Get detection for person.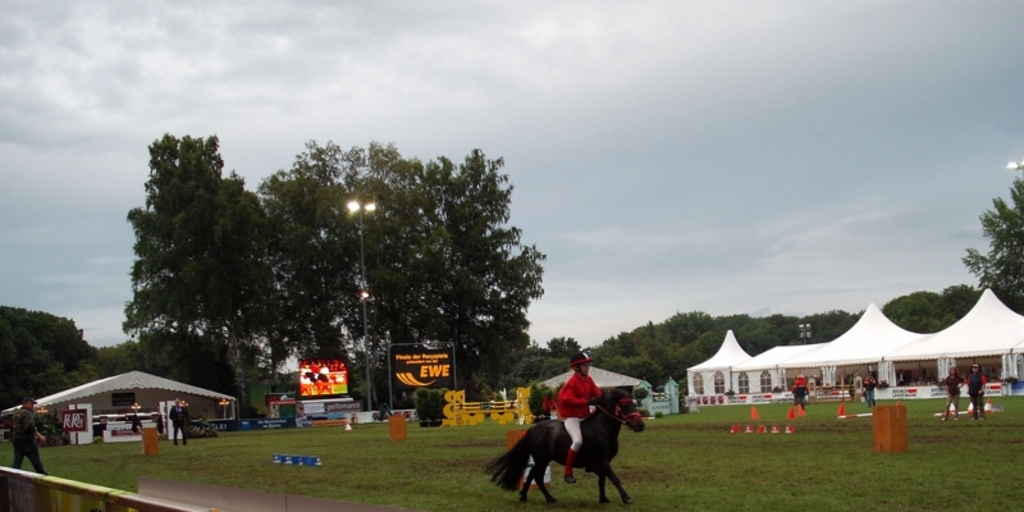
Detection: BBox(792, 374, 812, 410).
